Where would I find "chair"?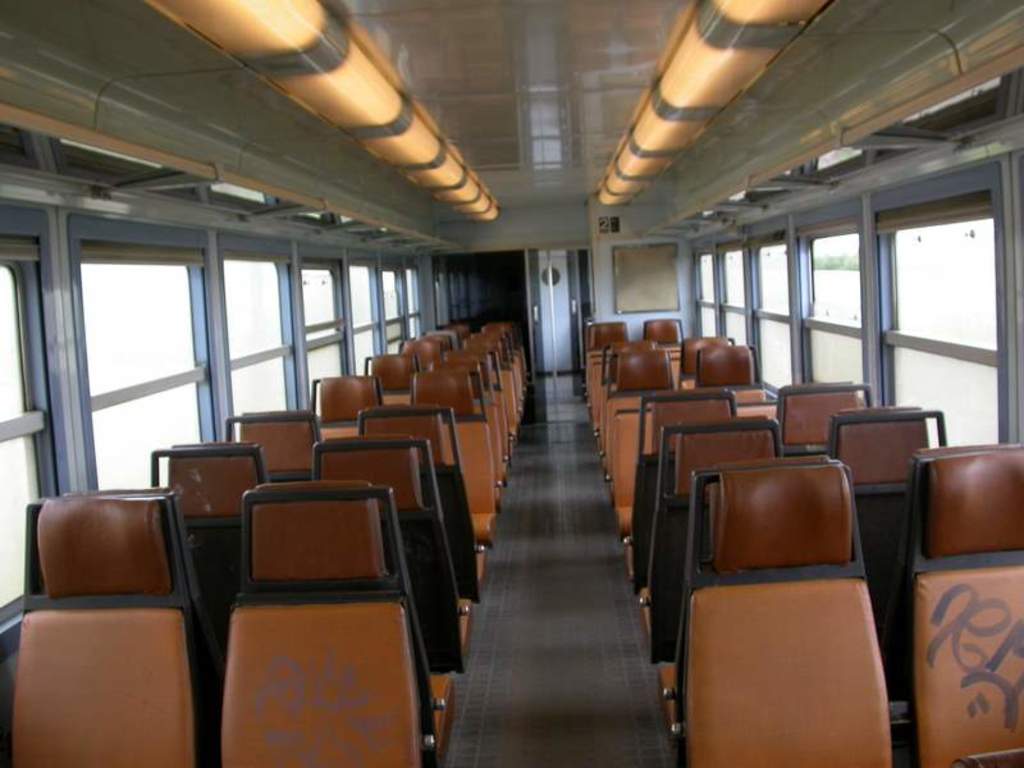
At <box>819,413,951,636</box>.
